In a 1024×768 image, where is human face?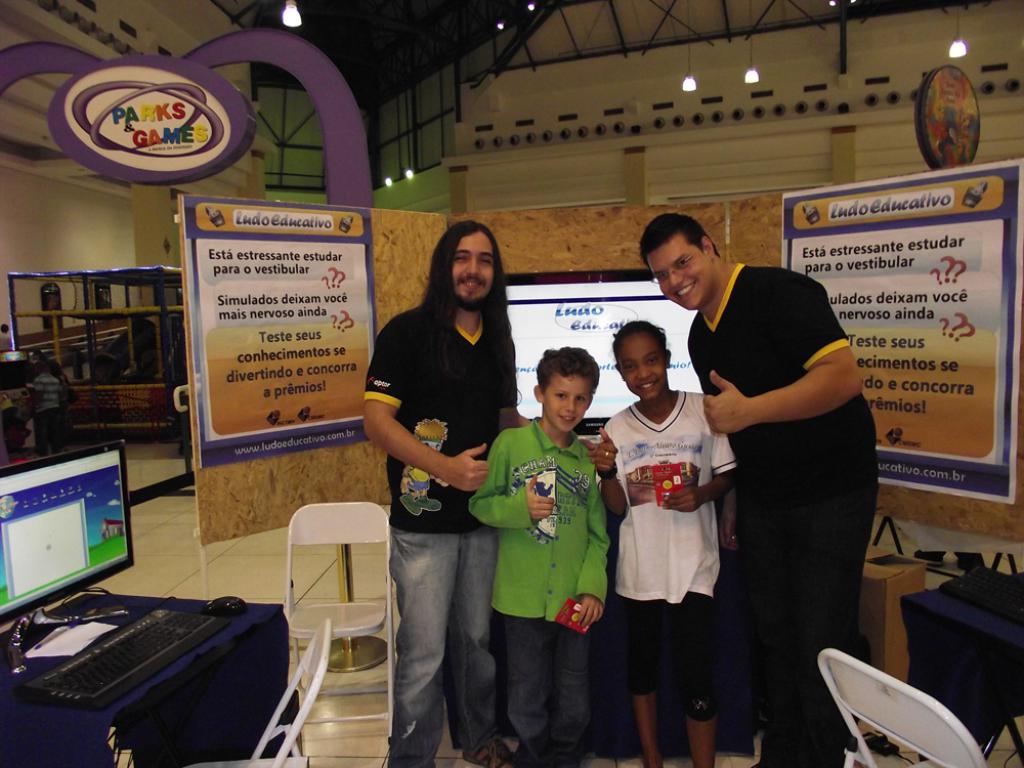
[x1=537, y1=370, x2=597, y2=435].
